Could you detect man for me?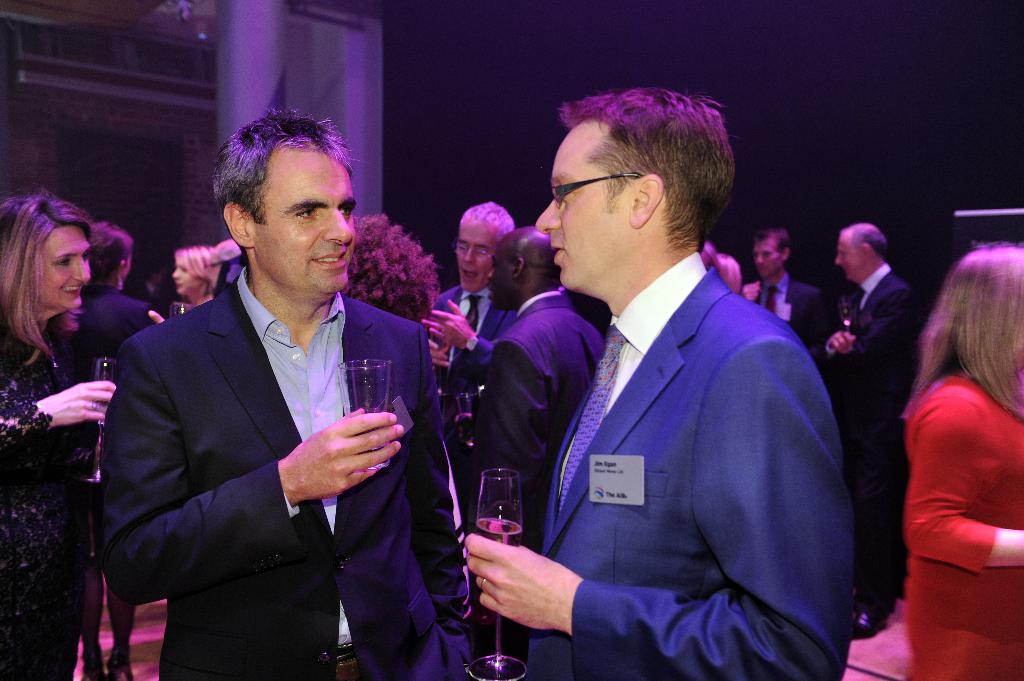
Detection result: 61, 228, 155, 381.
